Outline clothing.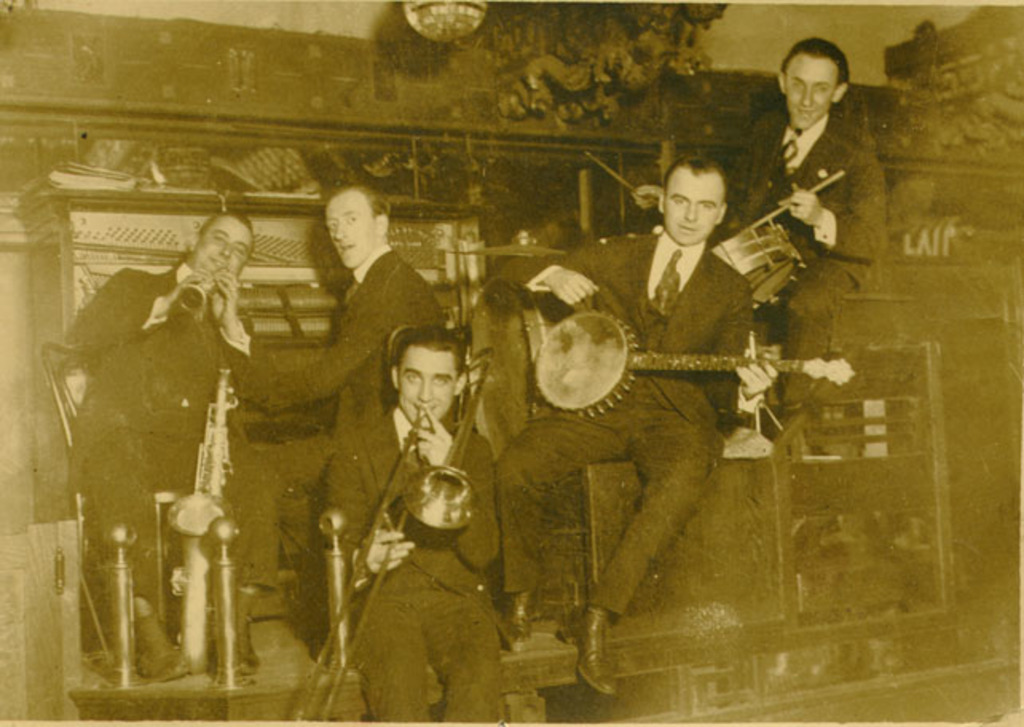
Outline: 324,395,507,725.
